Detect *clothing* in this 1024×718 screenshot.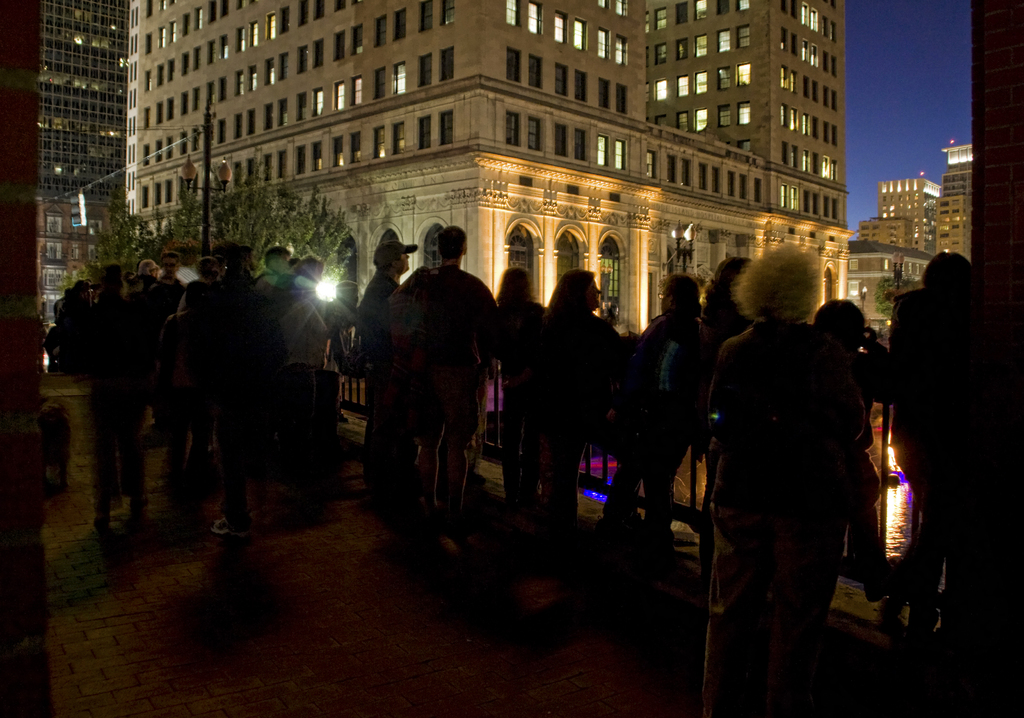
Detection: bbox=[357, 267, 417, 487].
